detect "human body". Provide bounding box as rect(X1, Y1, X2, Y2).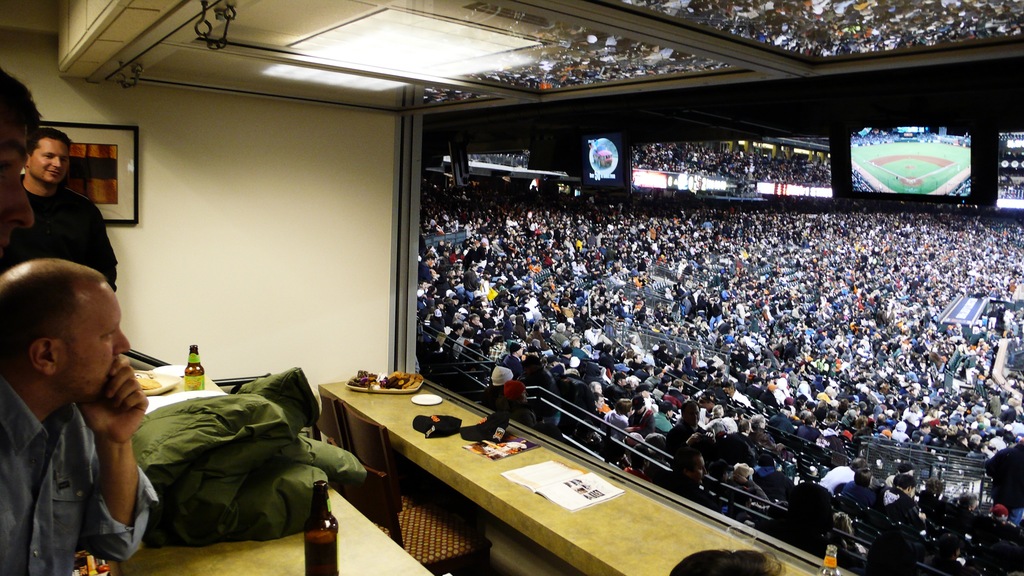
rect(468, 333, 474, 340).
